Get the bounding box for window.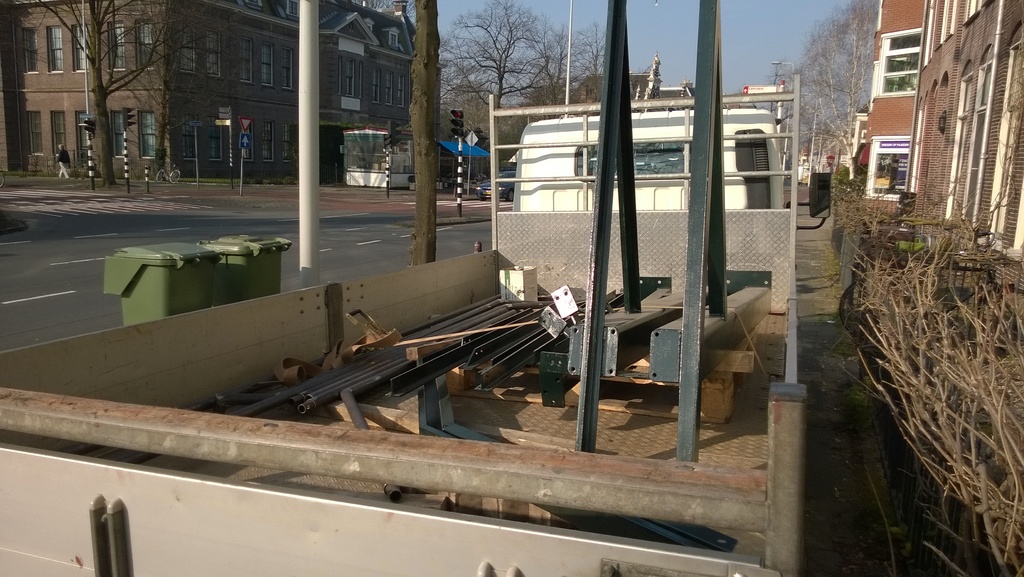
box=[203, 31, 219, 77].
